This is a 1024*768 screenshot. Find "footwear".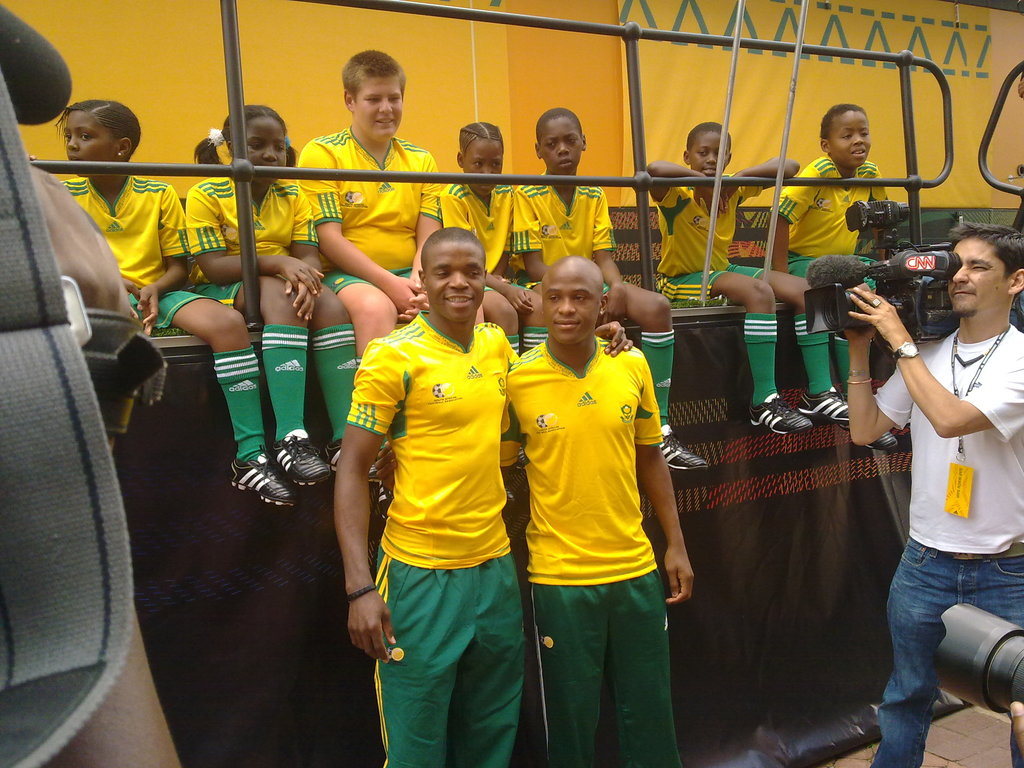
Bounding box: 319,440,343,479.
